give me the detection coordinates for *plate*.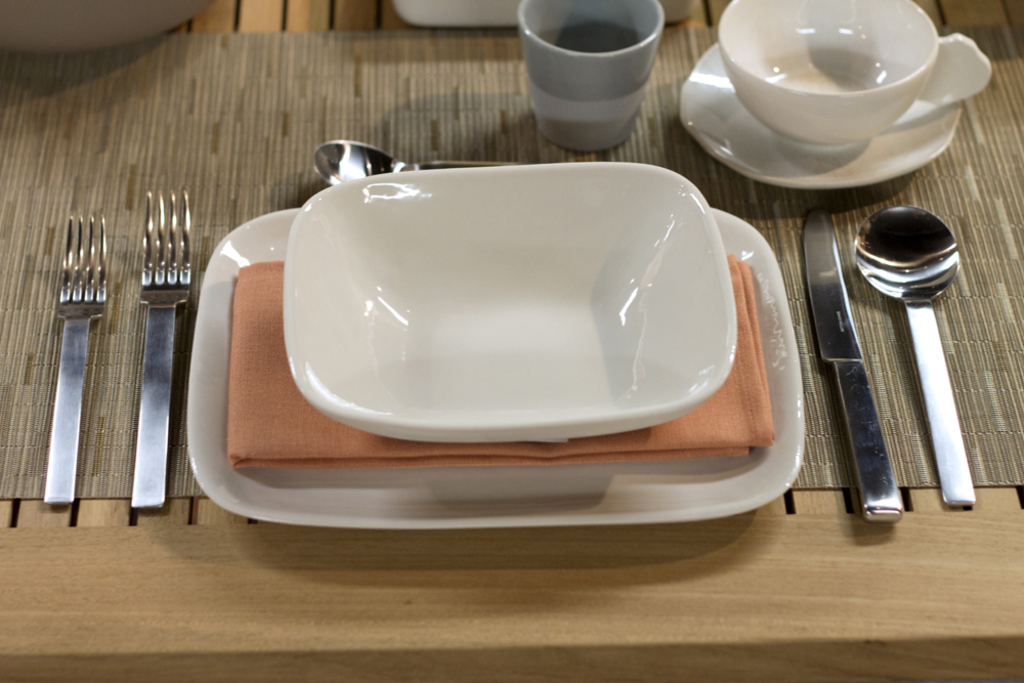
<region>680, 41, 962, 191</region>.
